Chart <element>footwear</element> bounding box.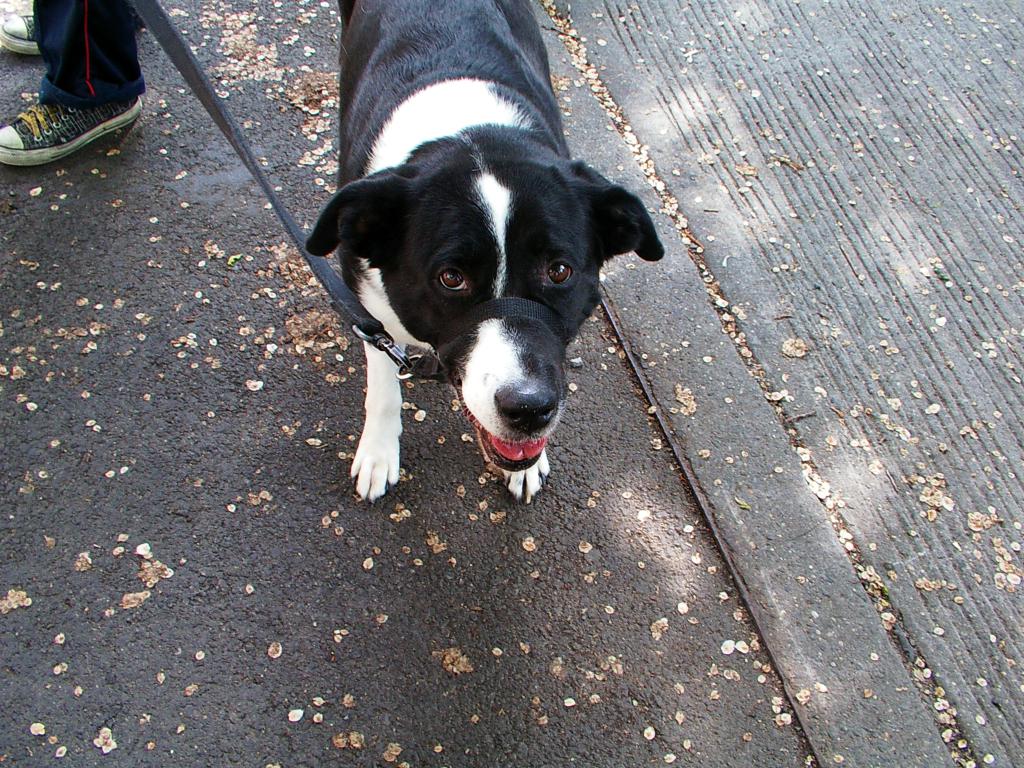
Charted: Rect(0, 0, 163, 58).
